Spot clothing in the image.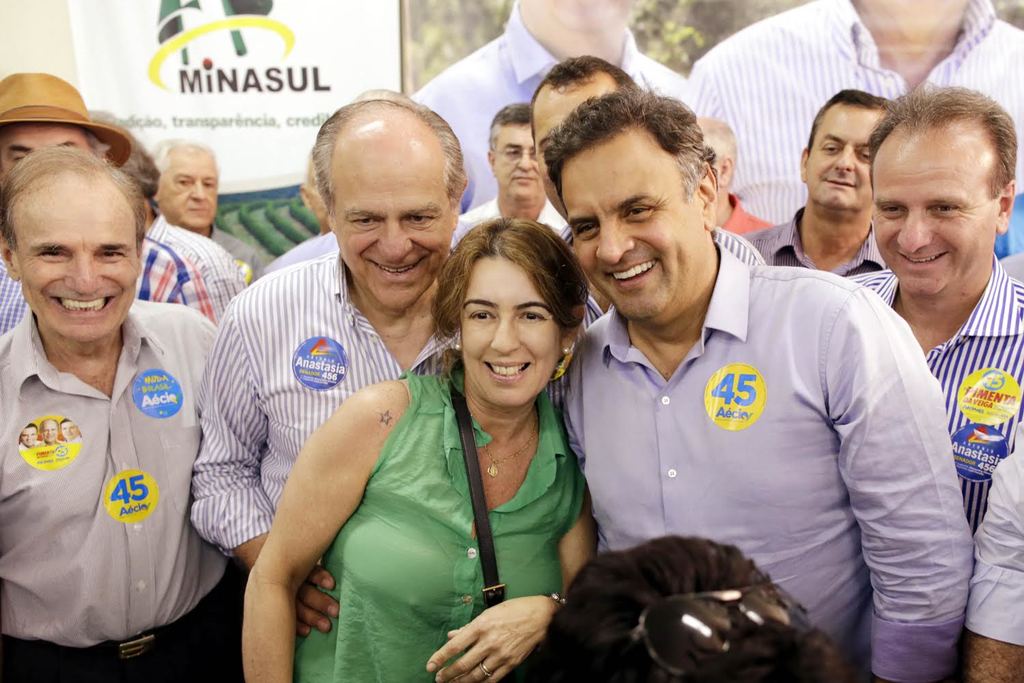
clothing found at [687, 0, 1023, 228].
